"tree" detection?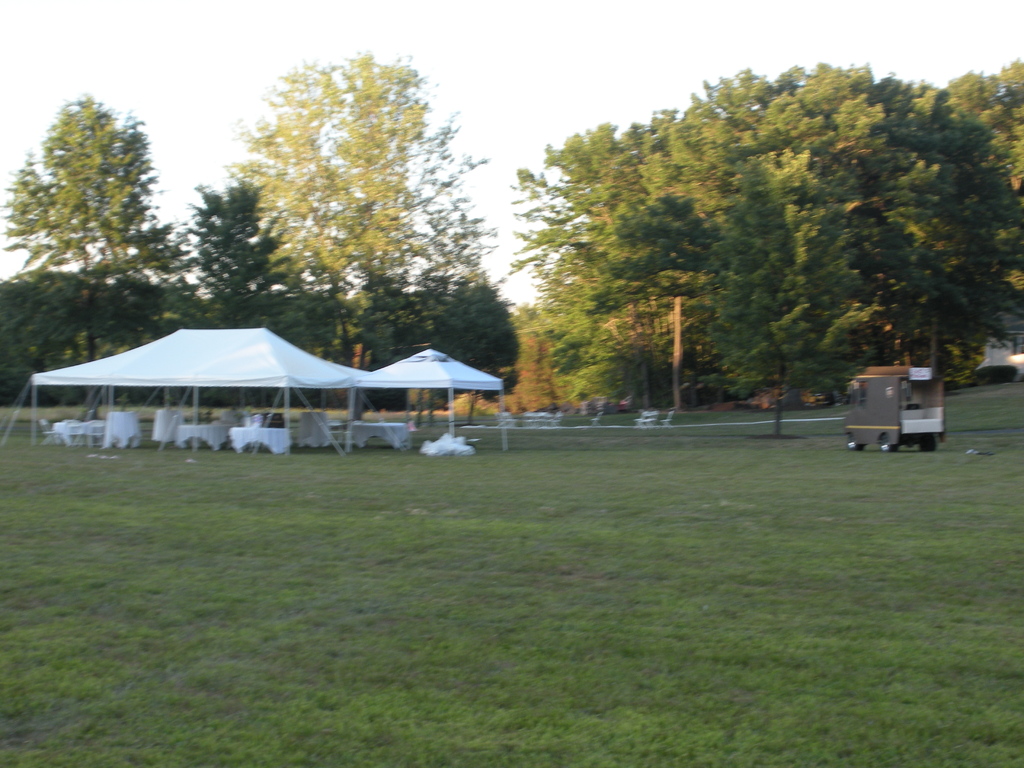
(195, 288, 353, 415)
